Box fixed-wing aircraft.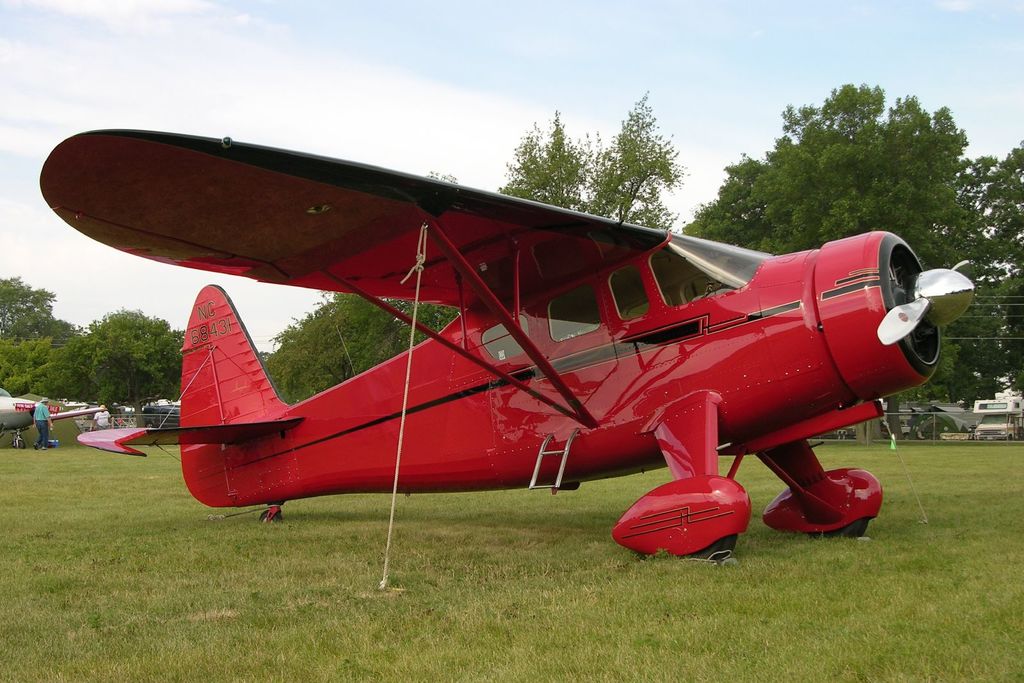
<region>0, 383, 58, 445</region>.
